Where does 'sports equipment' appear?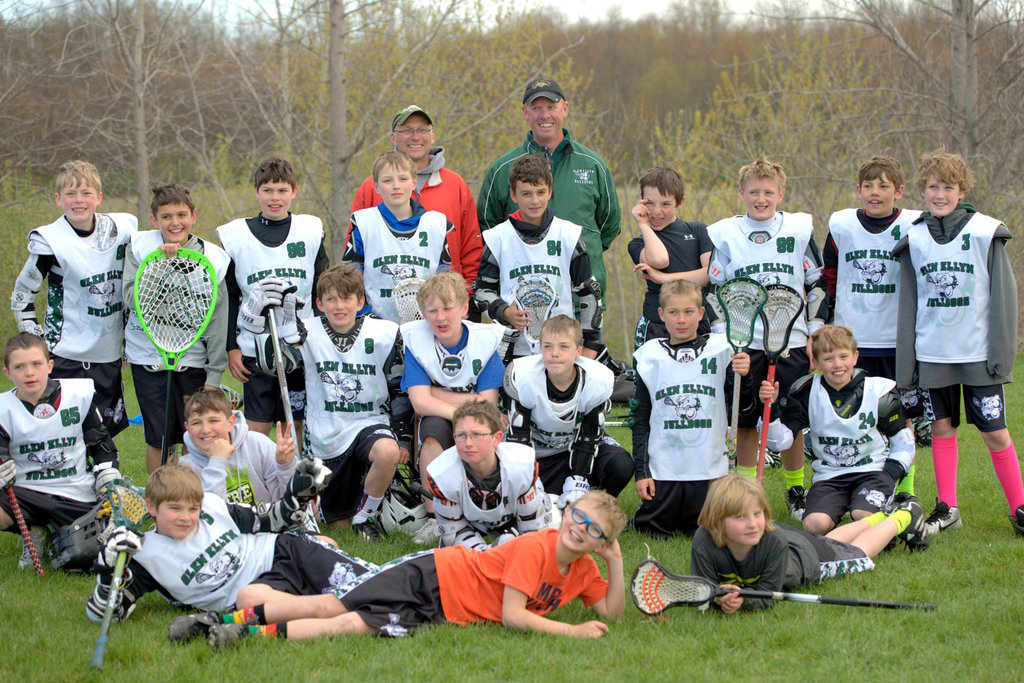
Appears at crop(0, 446, 49, 581).
